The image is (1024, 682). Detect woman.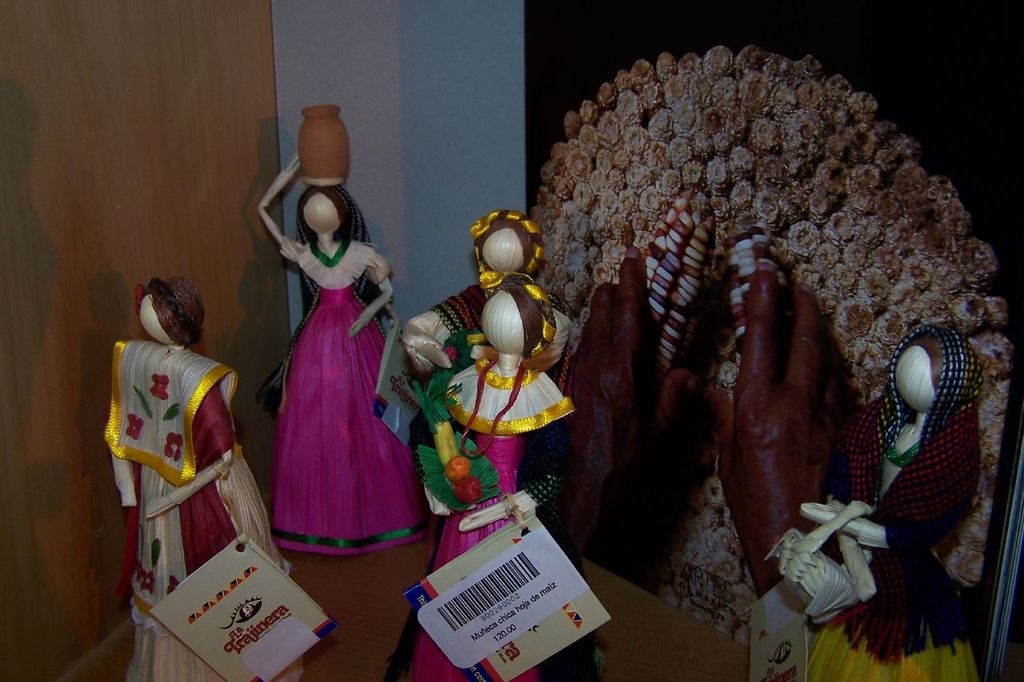
Detection: (x1=256, y1=152, x2=437, y2=551).
